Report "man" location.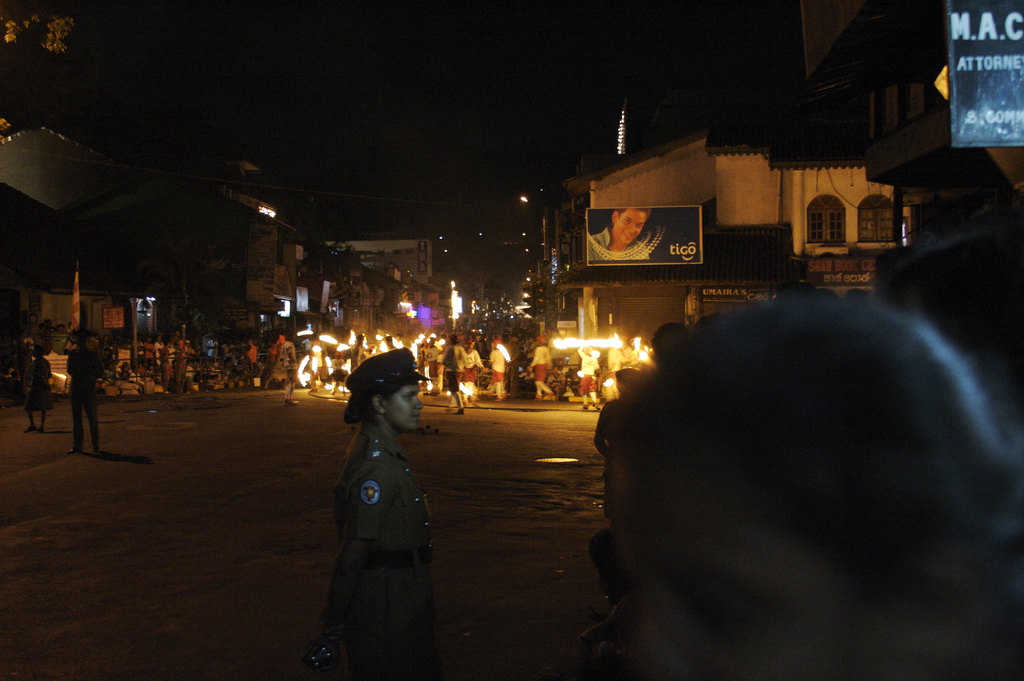
Report: 64,334,109,457.
